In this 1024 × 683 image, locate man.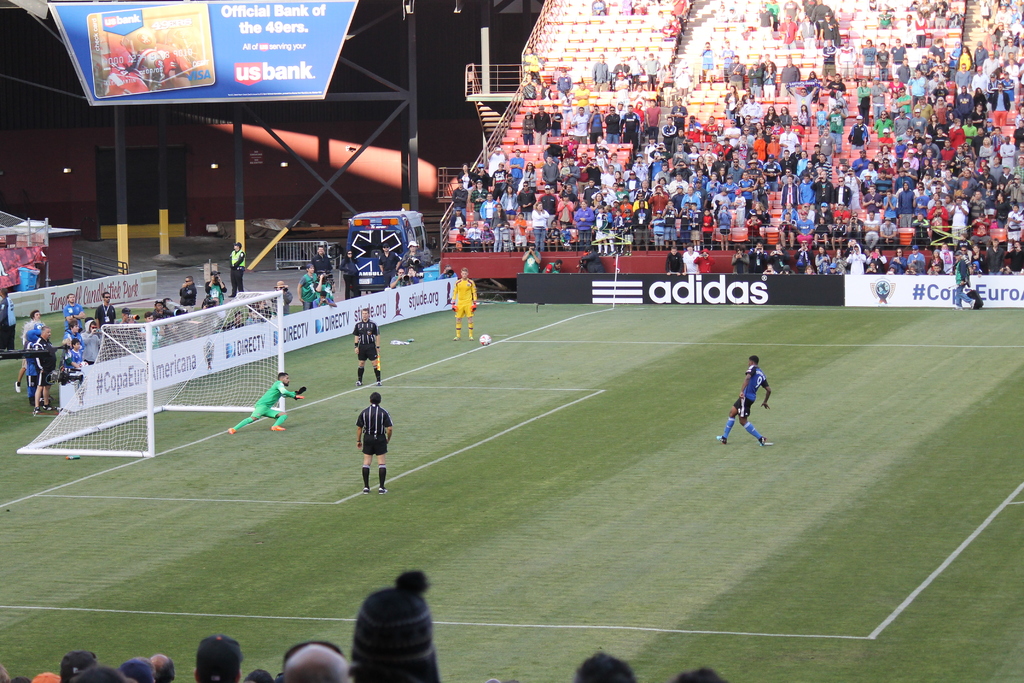
Bounding box: x1=714 y1=354 x2=772 y2=446.
